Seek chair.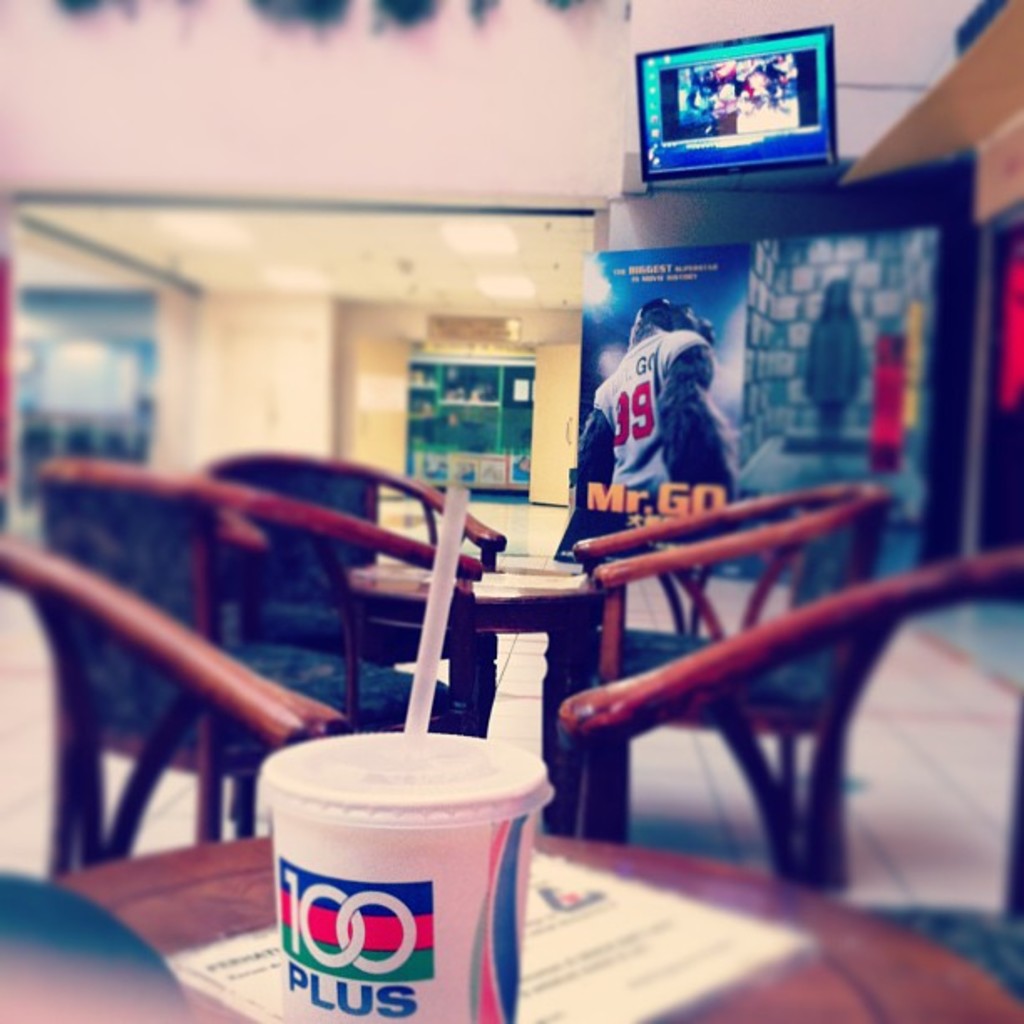
0/539/311/873.
